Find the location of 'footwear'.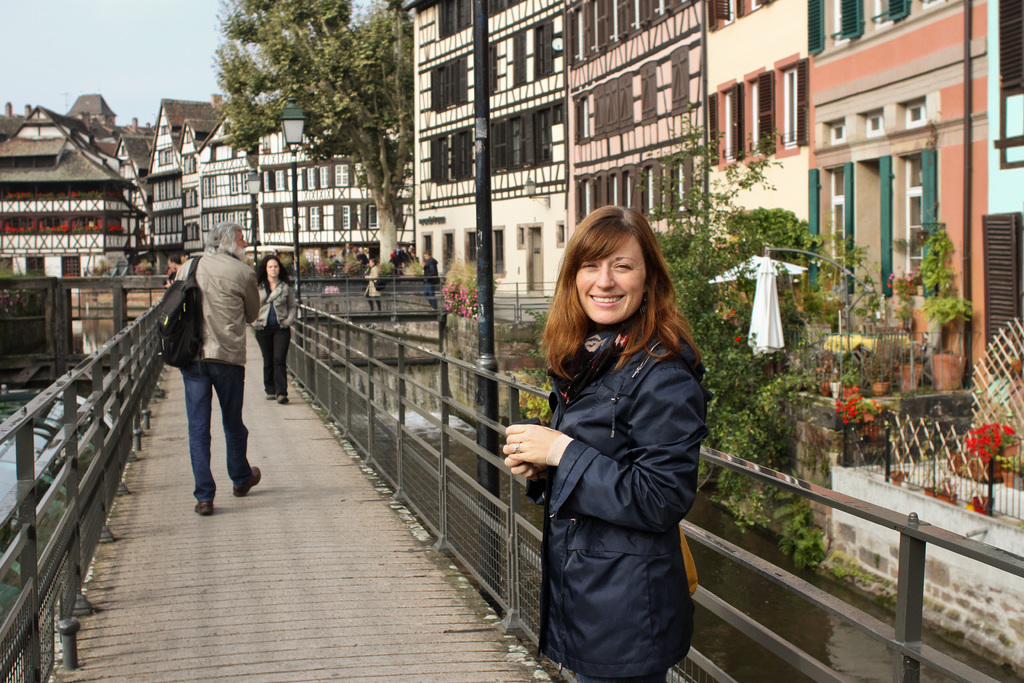
Location: [x1=275, y1=393, x2=290, y2=403].
